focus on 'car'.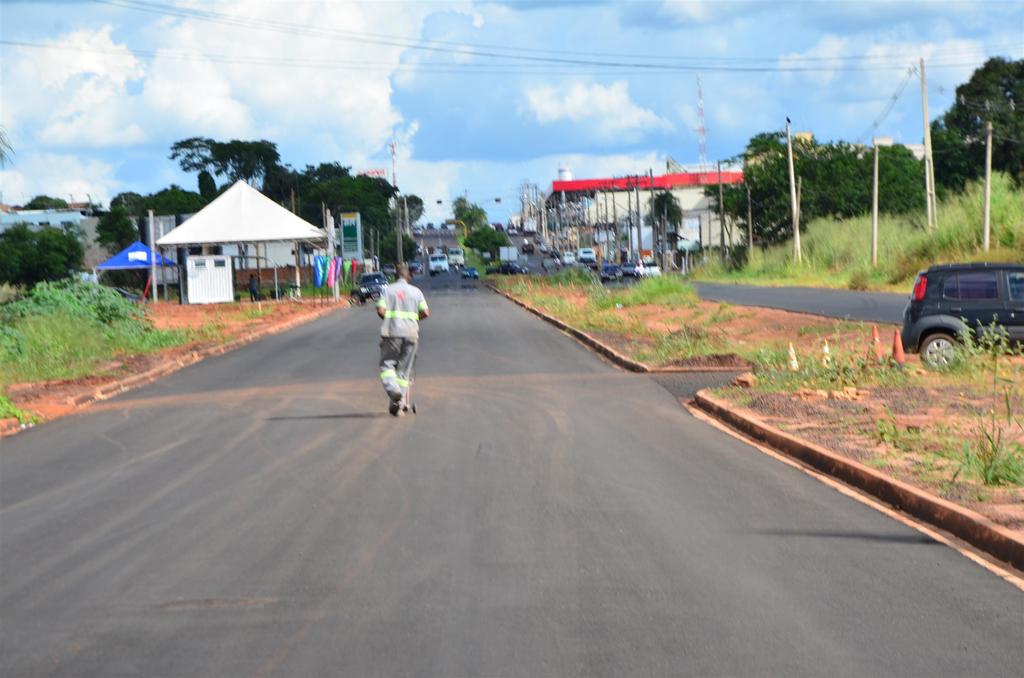
Focused at 904, 263, 1023, 372.
